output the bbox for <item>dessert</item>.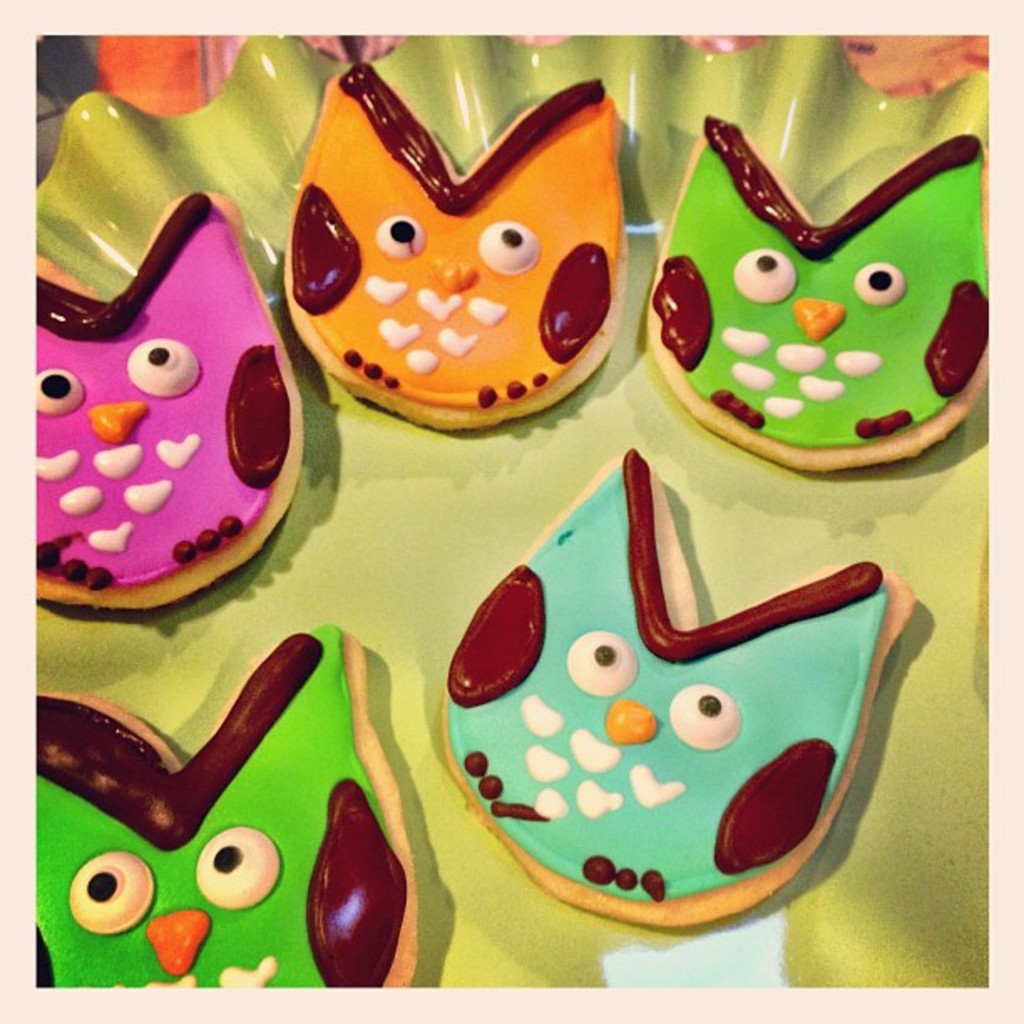
<box>274,65,626,440</box>.
